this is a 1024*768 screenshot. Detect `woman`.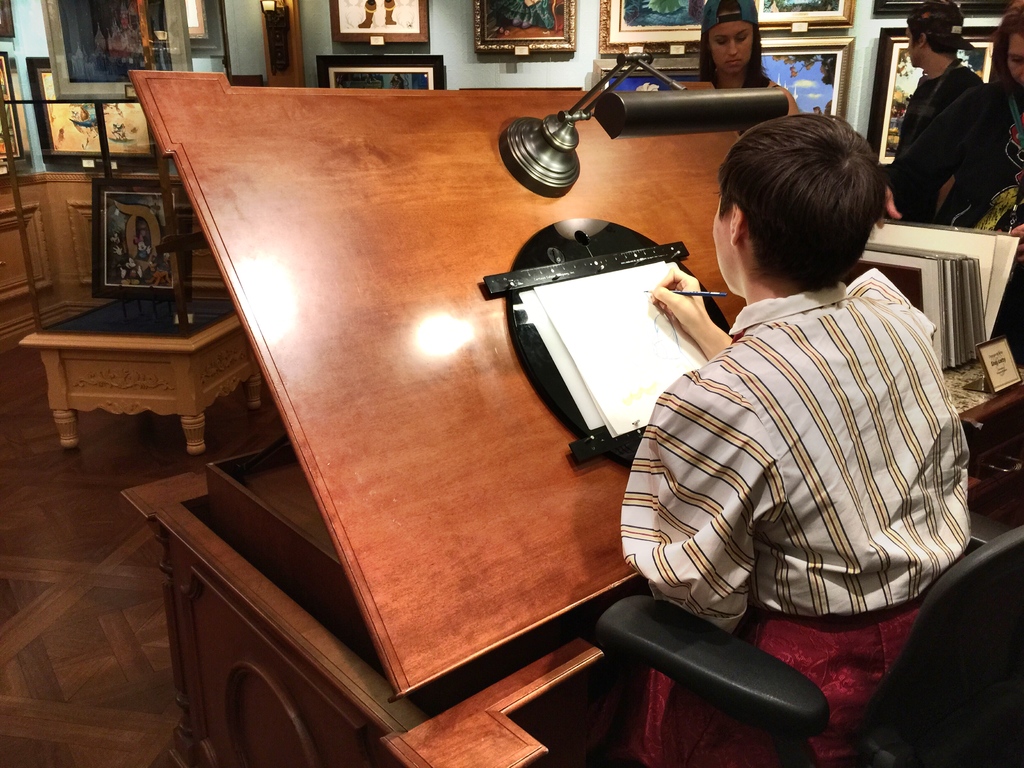
detection(698, 0, 804, 115).
